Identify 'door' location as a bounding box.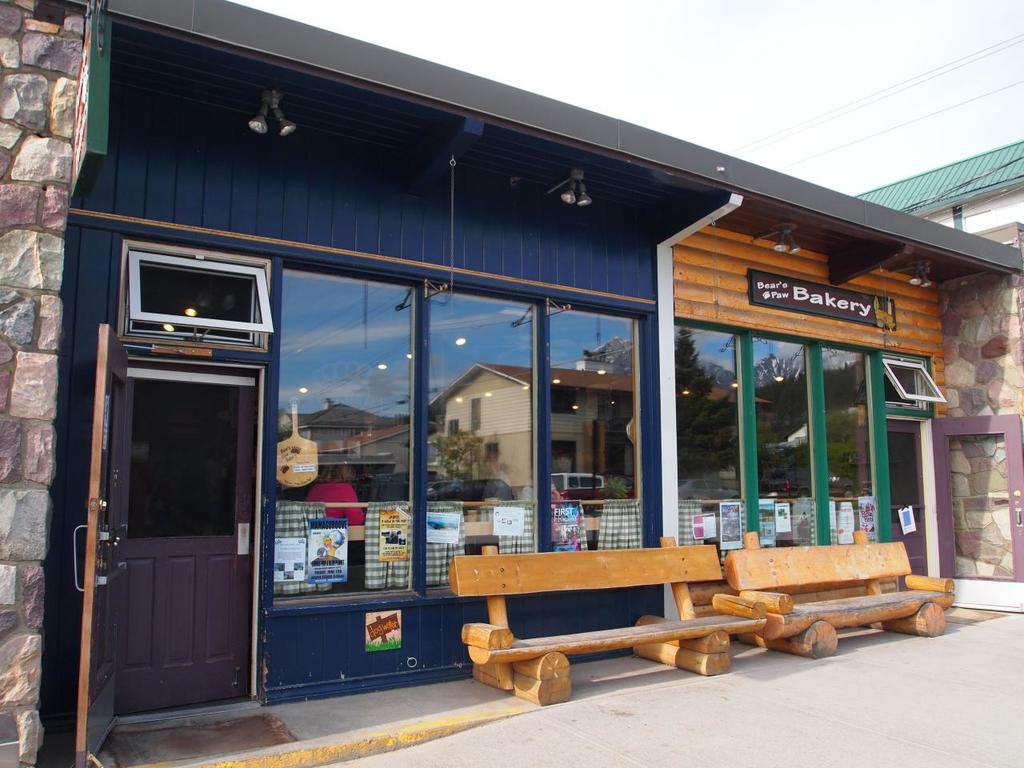
(70,330,274,767).
